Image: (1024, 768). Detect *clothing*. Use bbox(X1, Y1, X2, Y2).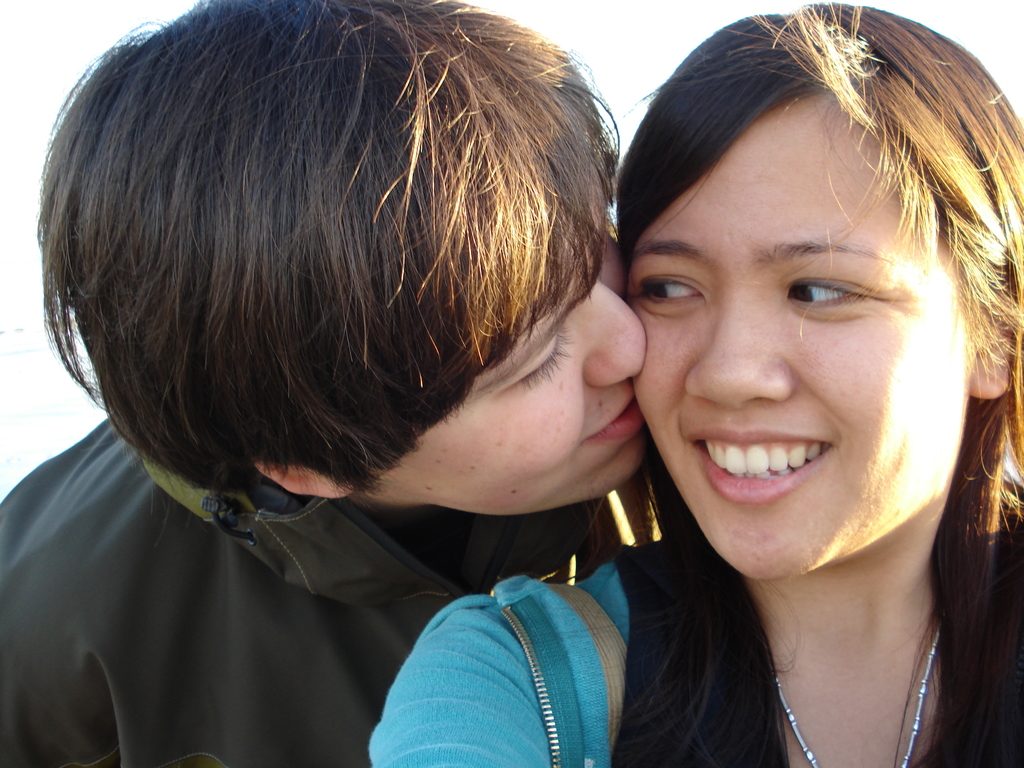
bbox(0, 416, 592, 767).
